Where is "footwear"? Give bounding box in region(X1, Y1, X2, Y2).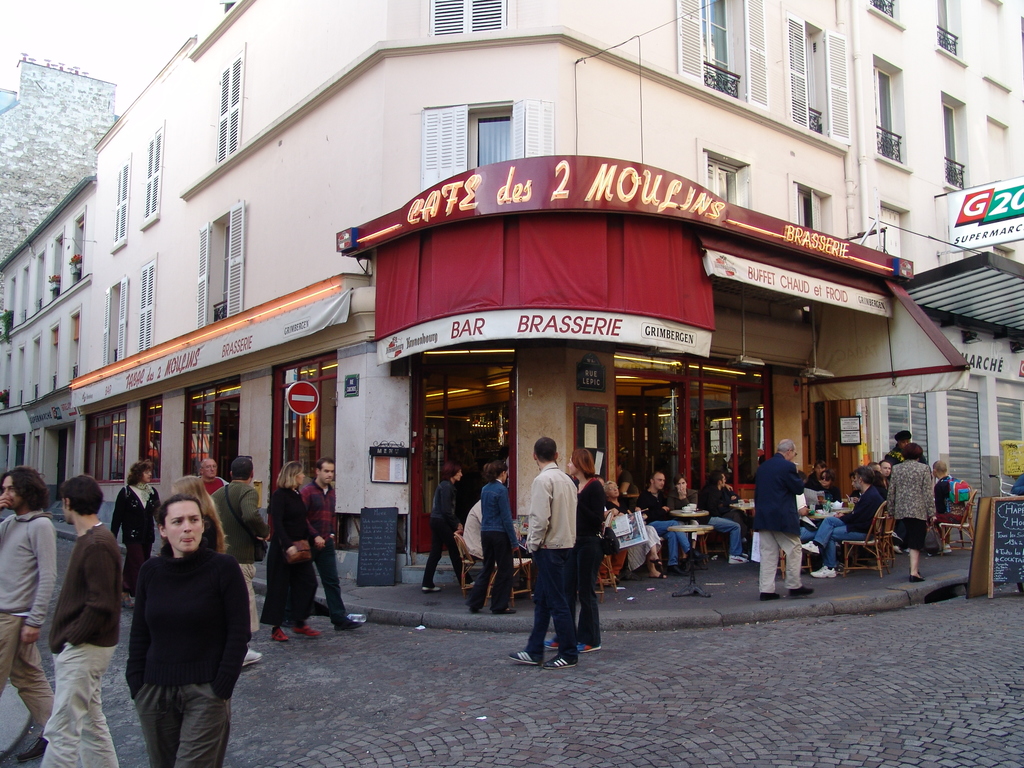
region(787, 590, 813, 596).
